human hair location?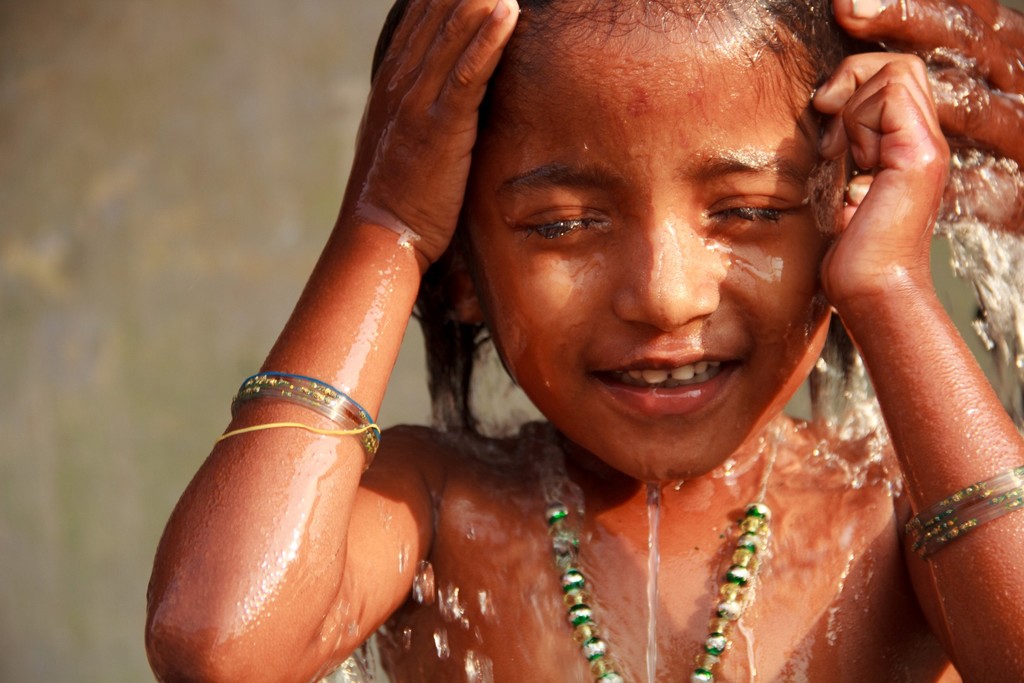
{"left": 428, "top": 0, "right": 887, "bottom": 386}
